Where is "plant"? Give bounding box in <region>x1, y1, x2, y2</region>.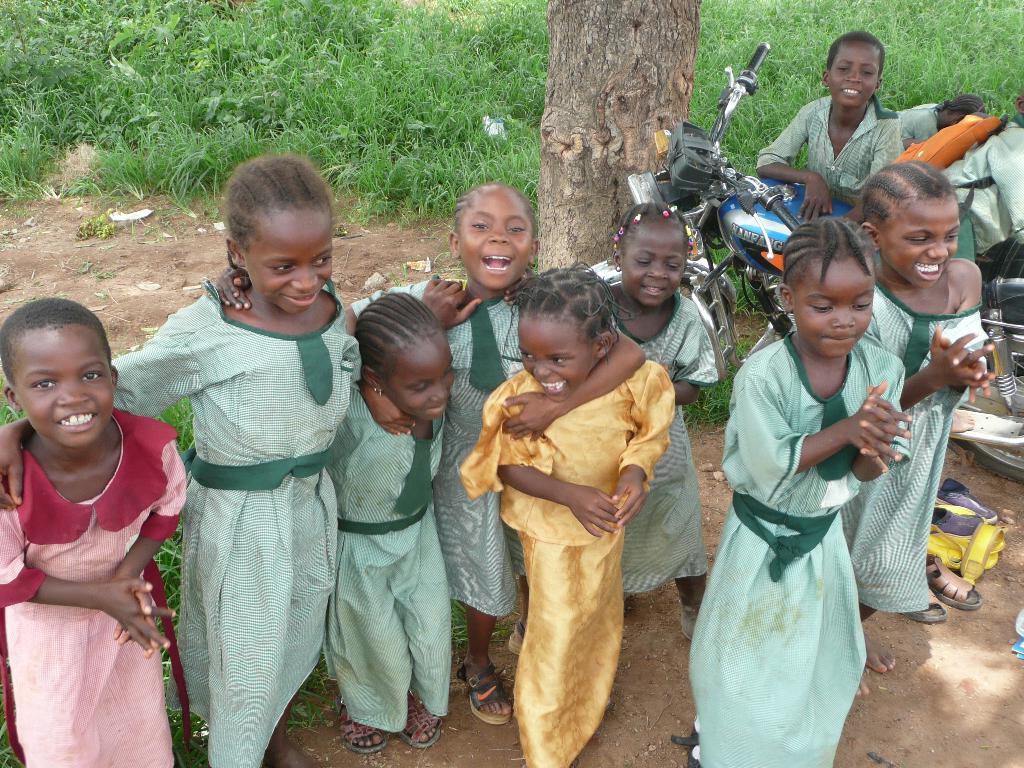
<region>153, 628, 216, 767</region>.
